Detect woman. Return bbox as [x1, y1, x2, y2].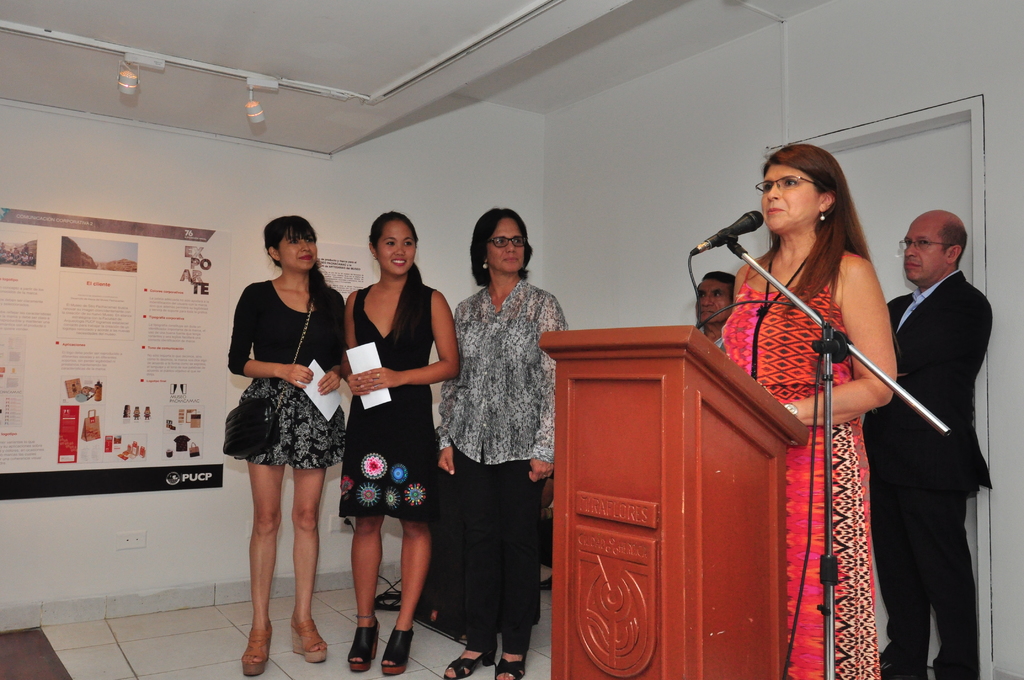
[438, 208, 572, 679].
